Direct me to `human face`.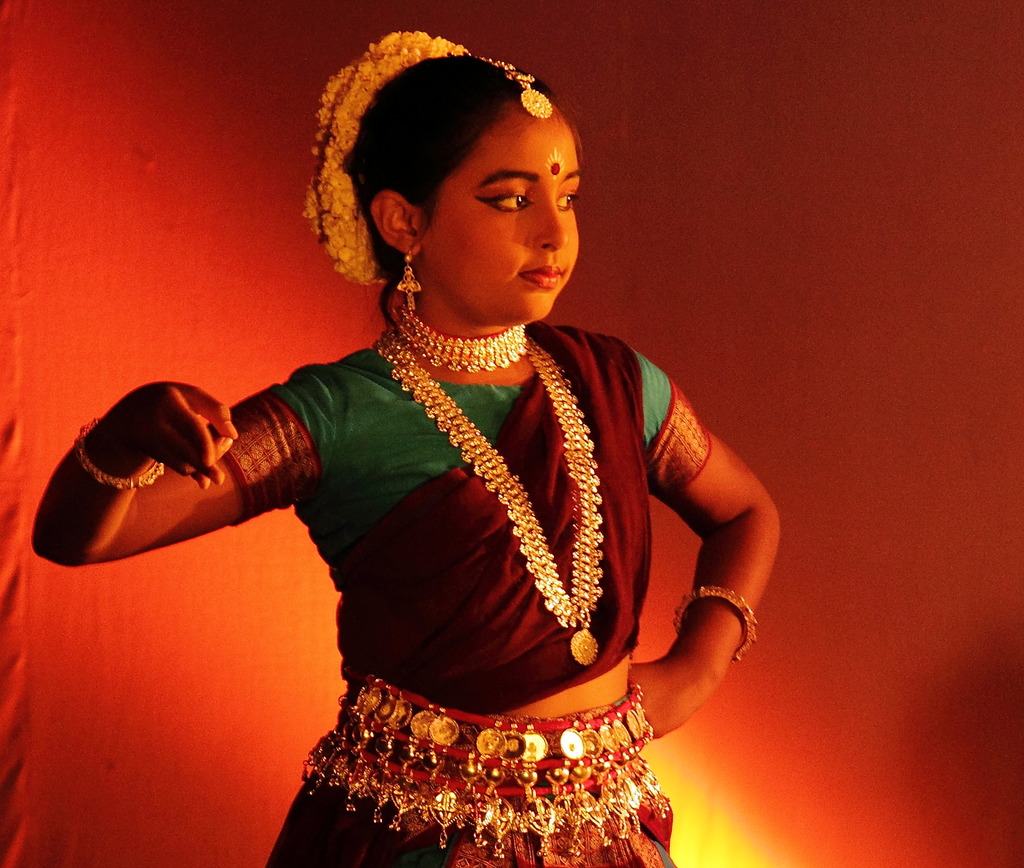
Direction: crop(422, 115, 585, 325).
